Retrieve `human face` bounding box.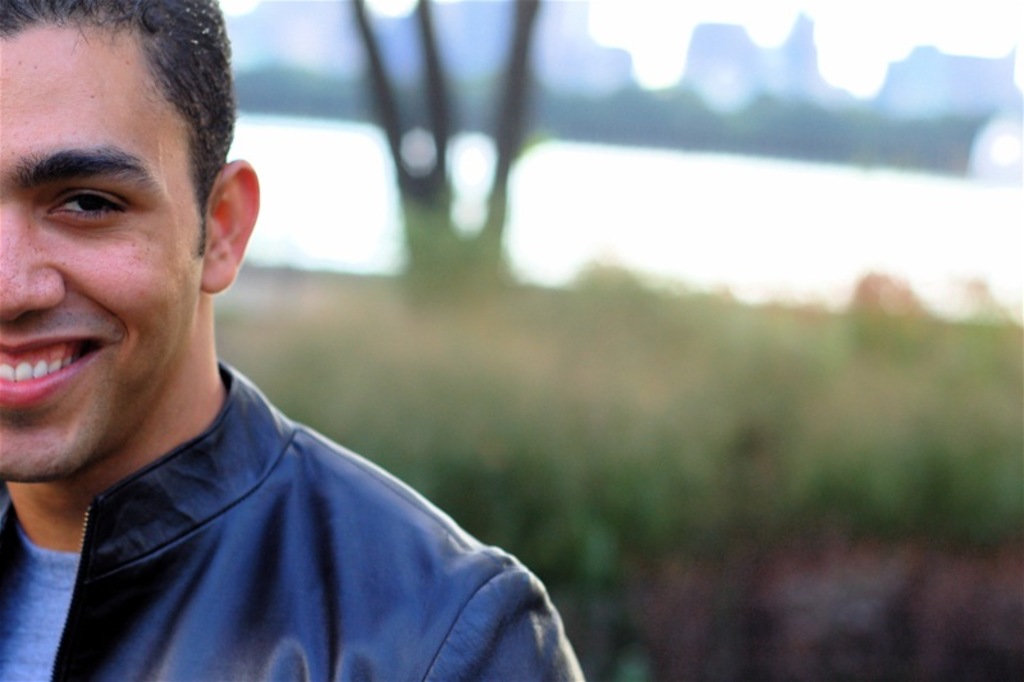
Bounding box: <box>0,10,224,473</box>.
